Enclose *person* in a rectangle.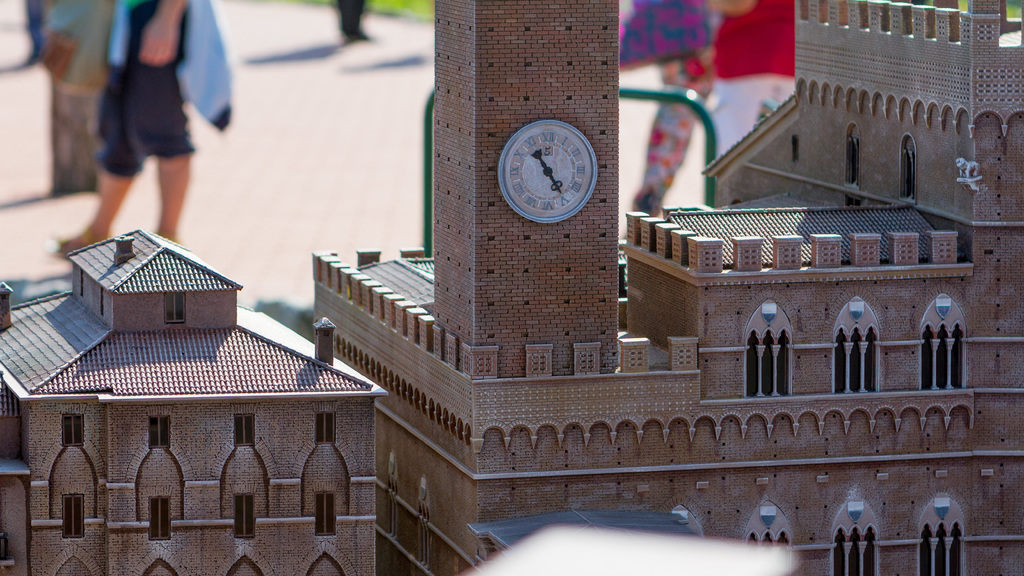
box=[333, 0, 371, 46].
